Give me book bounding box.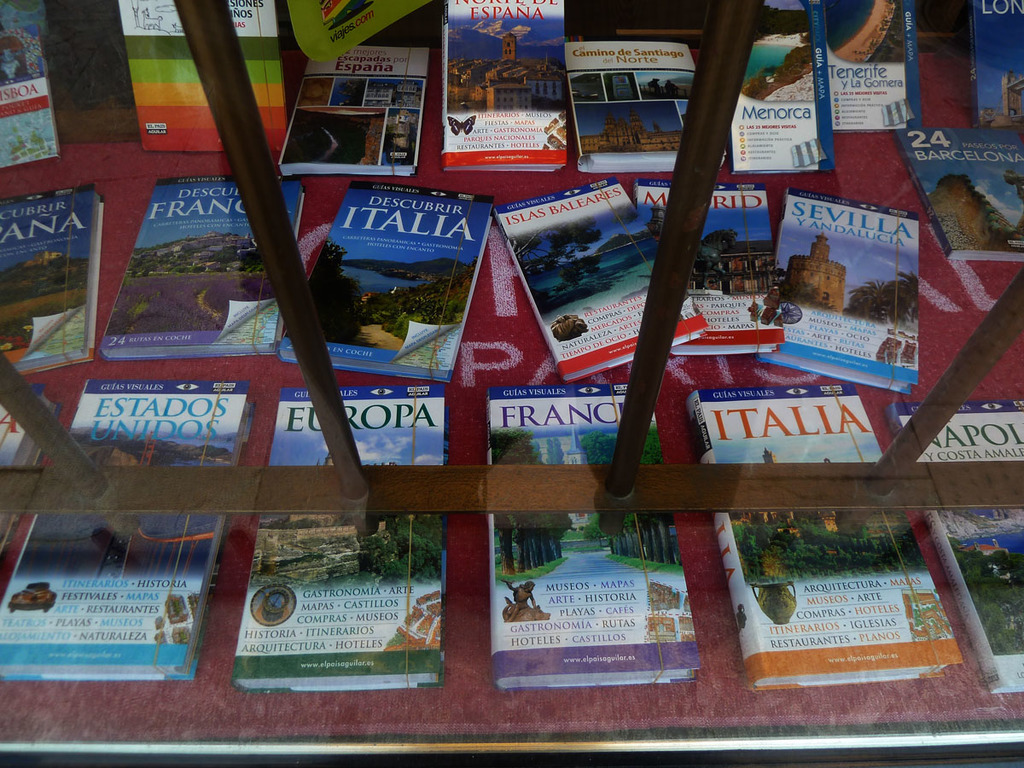
{"left": 570, "top": 33, "right": 702, "bottom": 184}.
